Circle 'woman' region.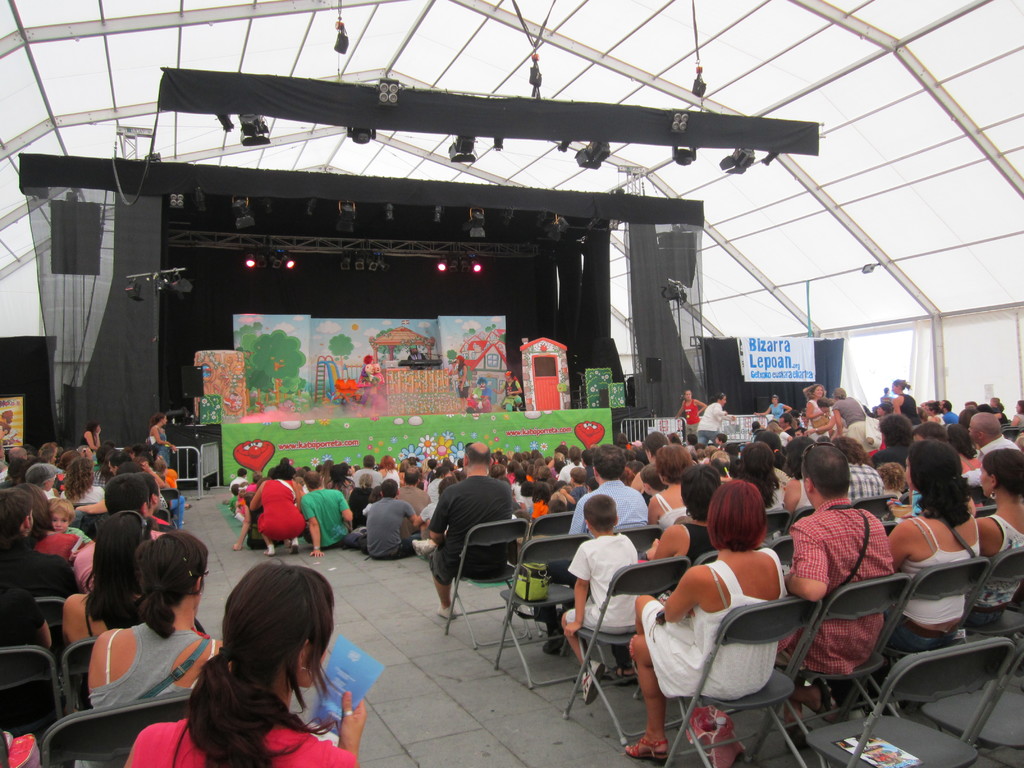
Region: 862, 434, 979, 703.
